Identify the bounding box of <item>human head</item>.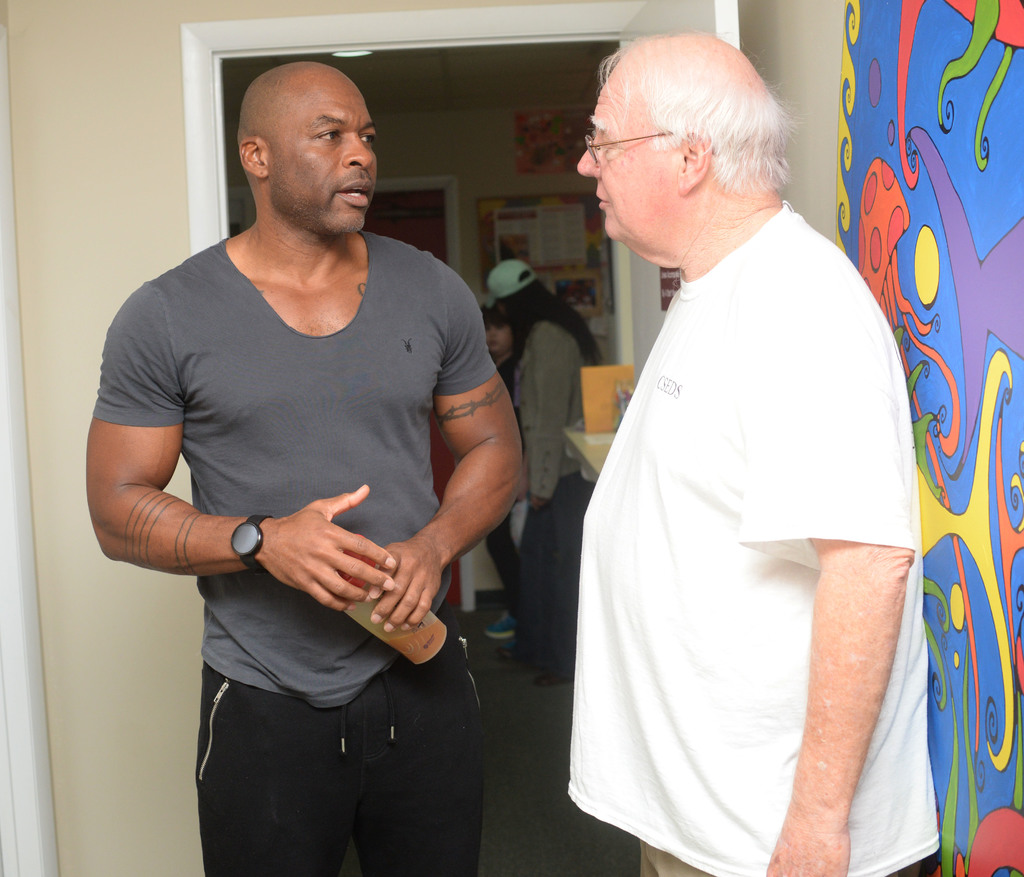
crop(575, 29, 782, 249).
